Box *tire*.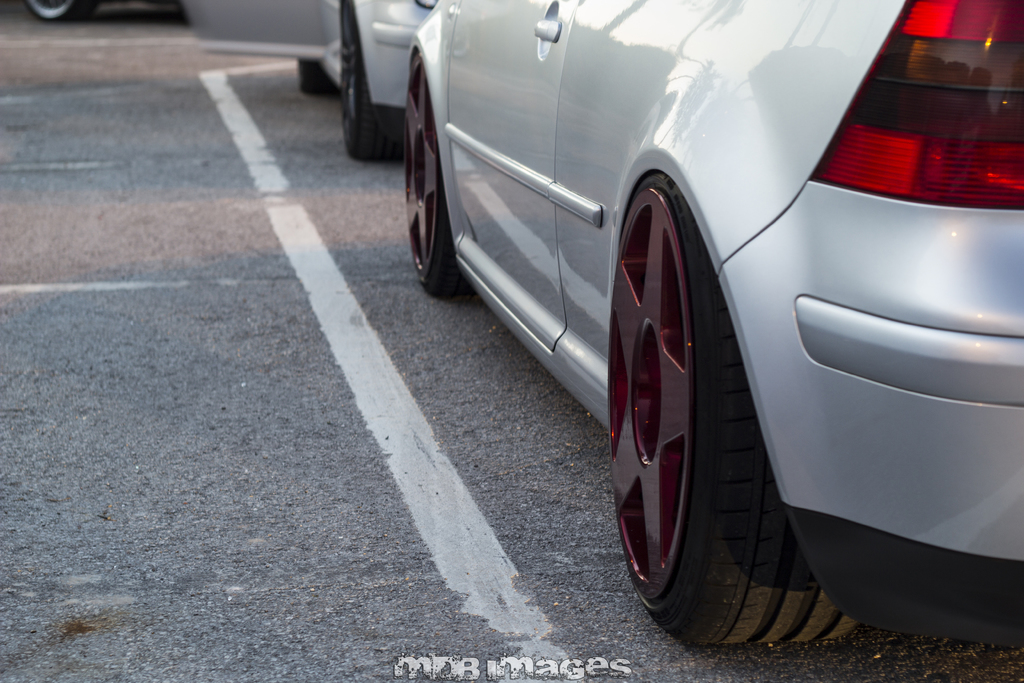
Rect(406, 54, 479, 299).
